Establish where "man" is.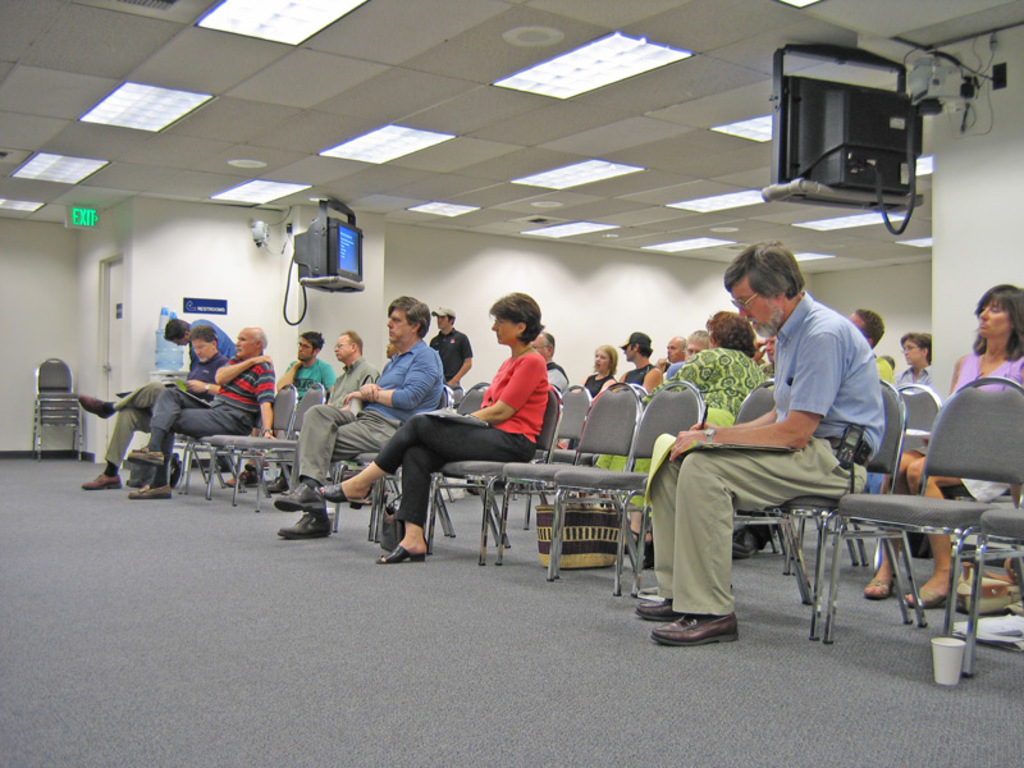
Established at (left=654, top=334, right=687, bottom=372).
